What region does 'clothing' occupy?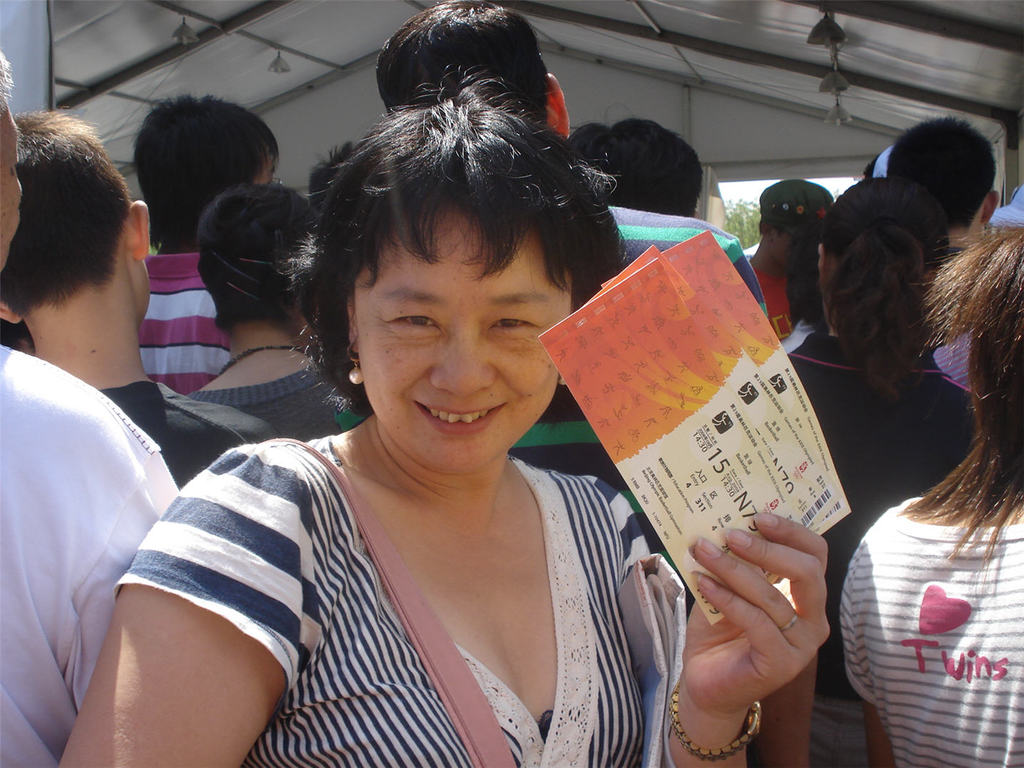
(774,319,980,767).
